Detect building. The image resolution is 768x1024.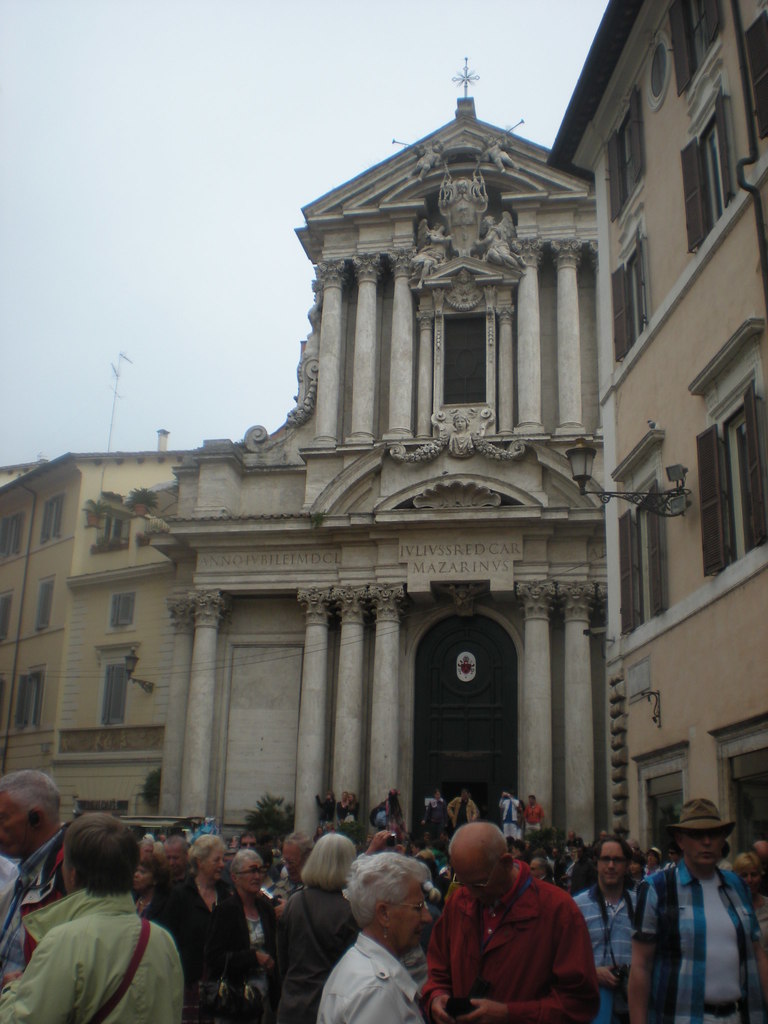
left=142, top=56, right=618, bottom=861.
